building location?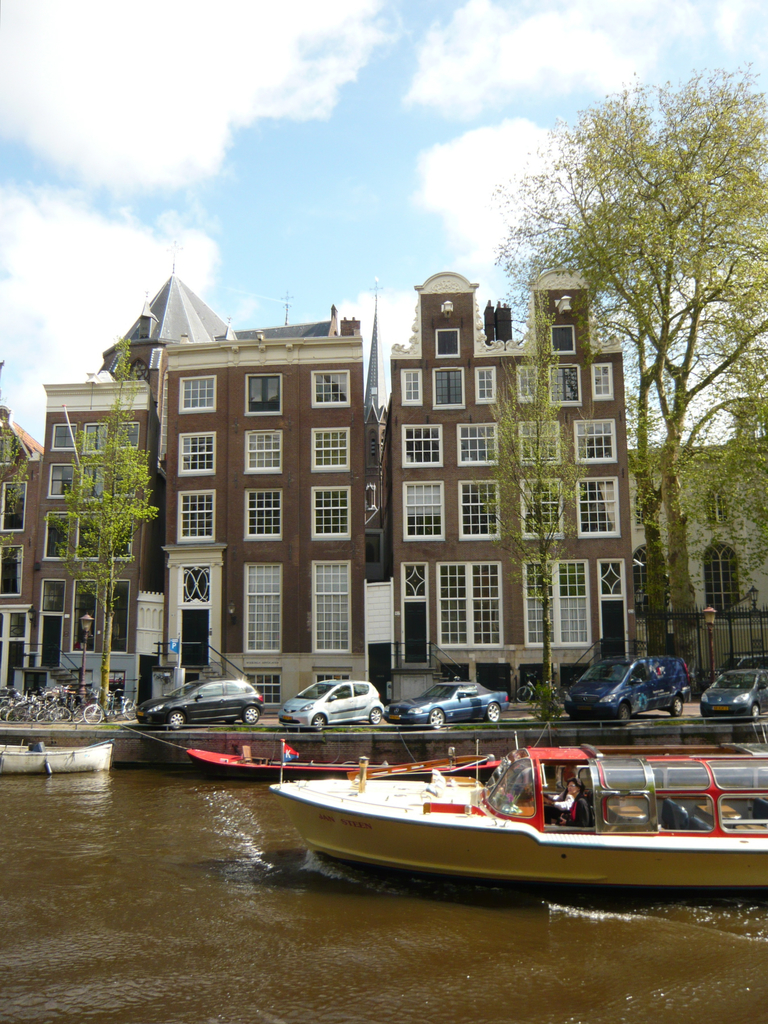
l=367, t=287, r=387, b=582
